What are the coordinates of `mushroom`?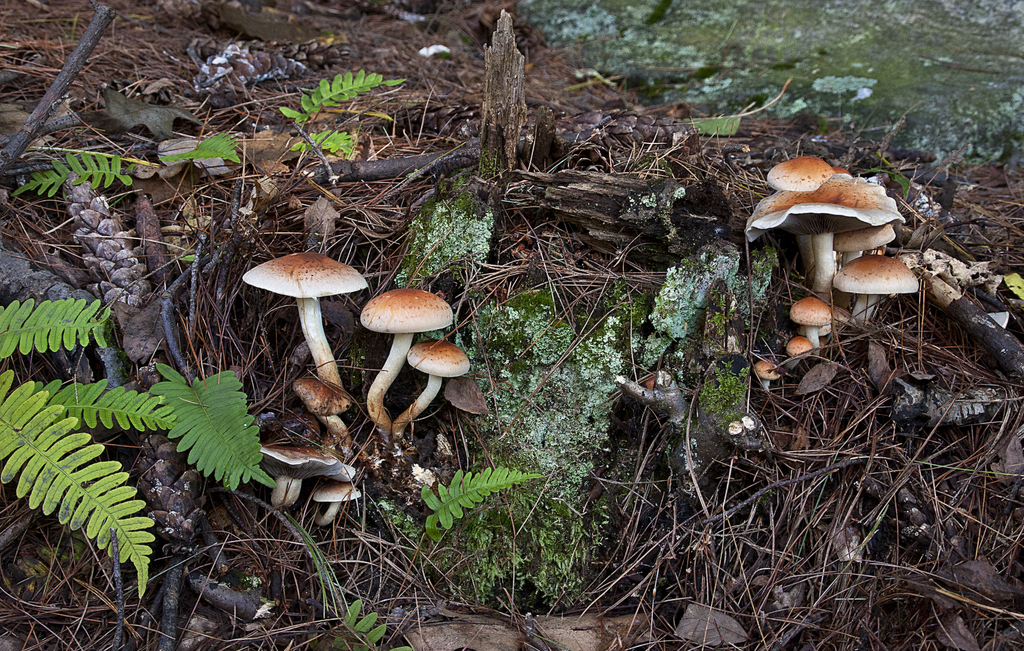
[left=394, top=338, right=471, bottom=447].
